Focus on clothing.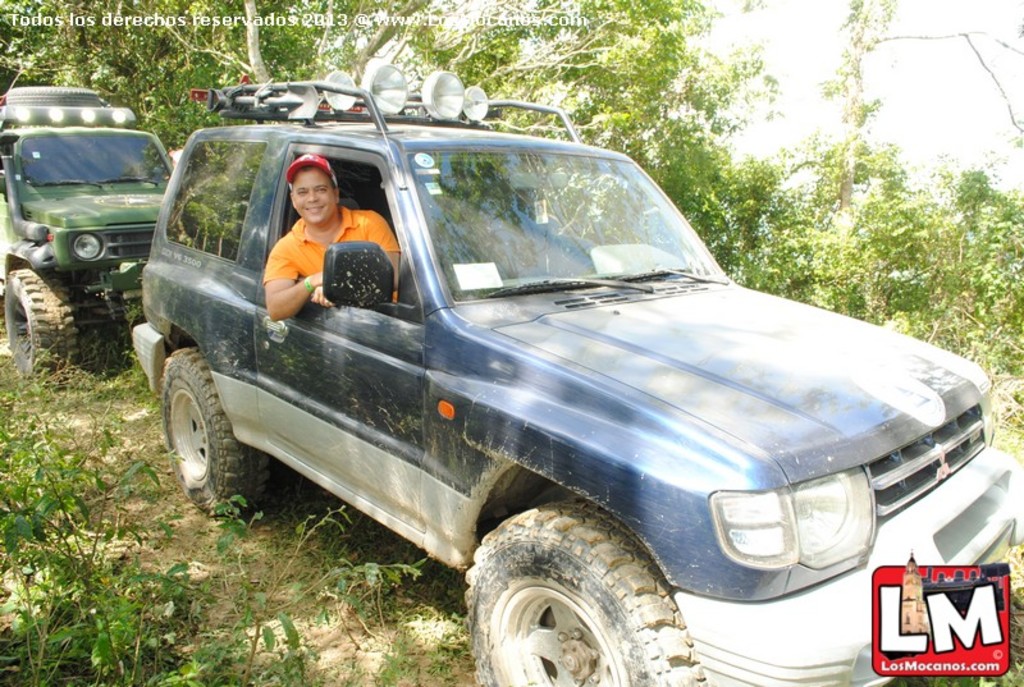
Focused at locate(252, 203, 402, 324).
